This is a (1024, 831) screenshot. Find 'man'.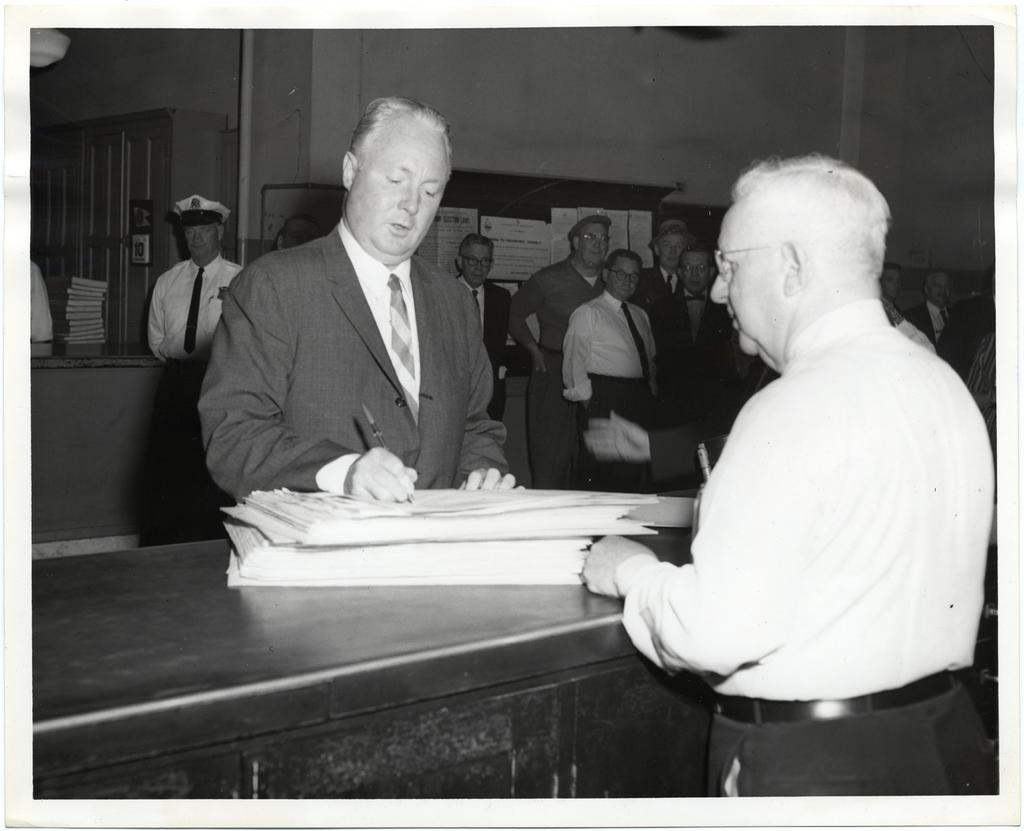
Bounding box: left=579, top=152, right=996, bottom=798.
